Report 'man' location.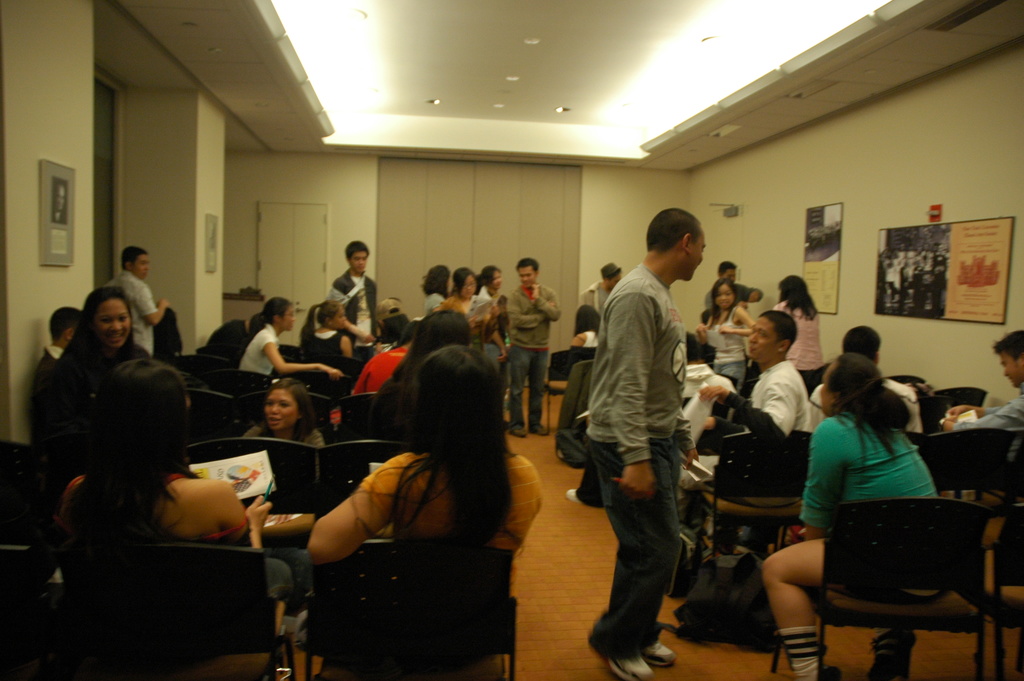
Report: (x1=941, y1=331, x2=1023, y2=511).
